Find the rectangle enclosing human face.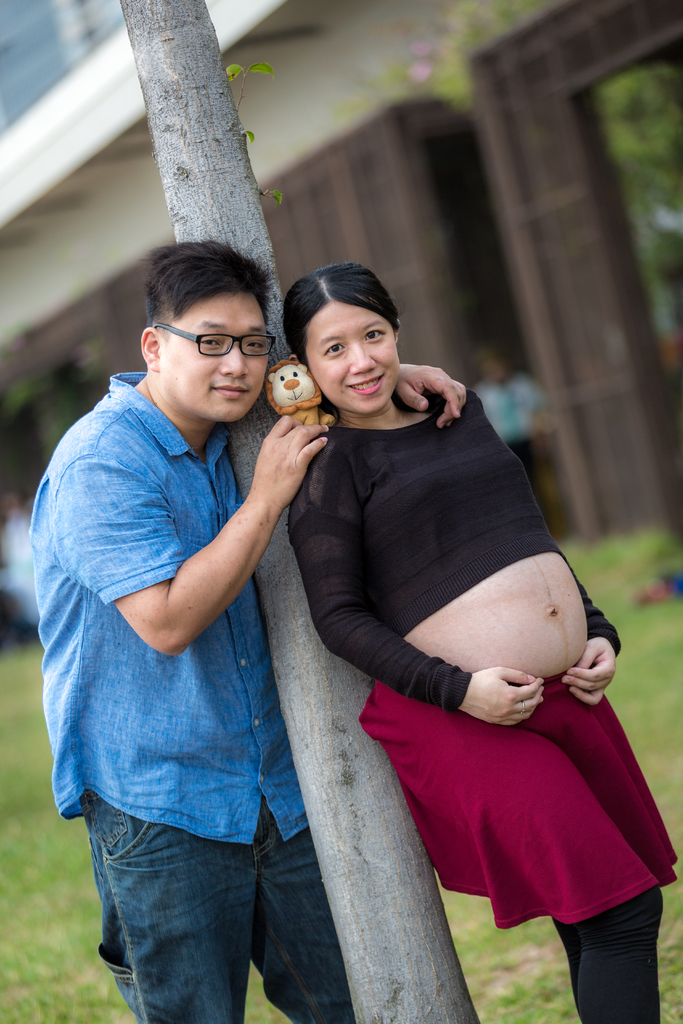
x1=158, y1=293, x2=268, y2=423.
